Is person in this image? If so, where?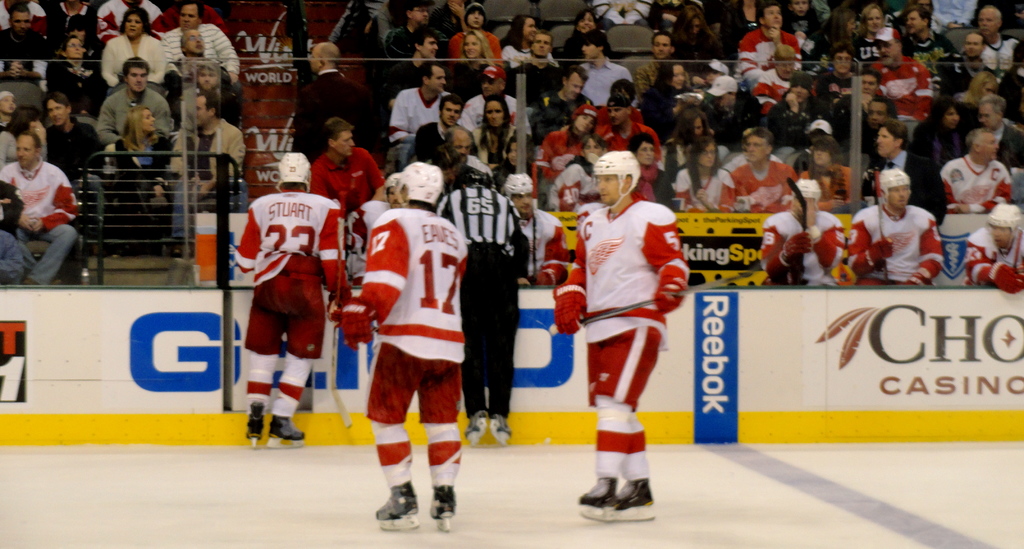
Yes, at region(0, 88, 29, 143).
